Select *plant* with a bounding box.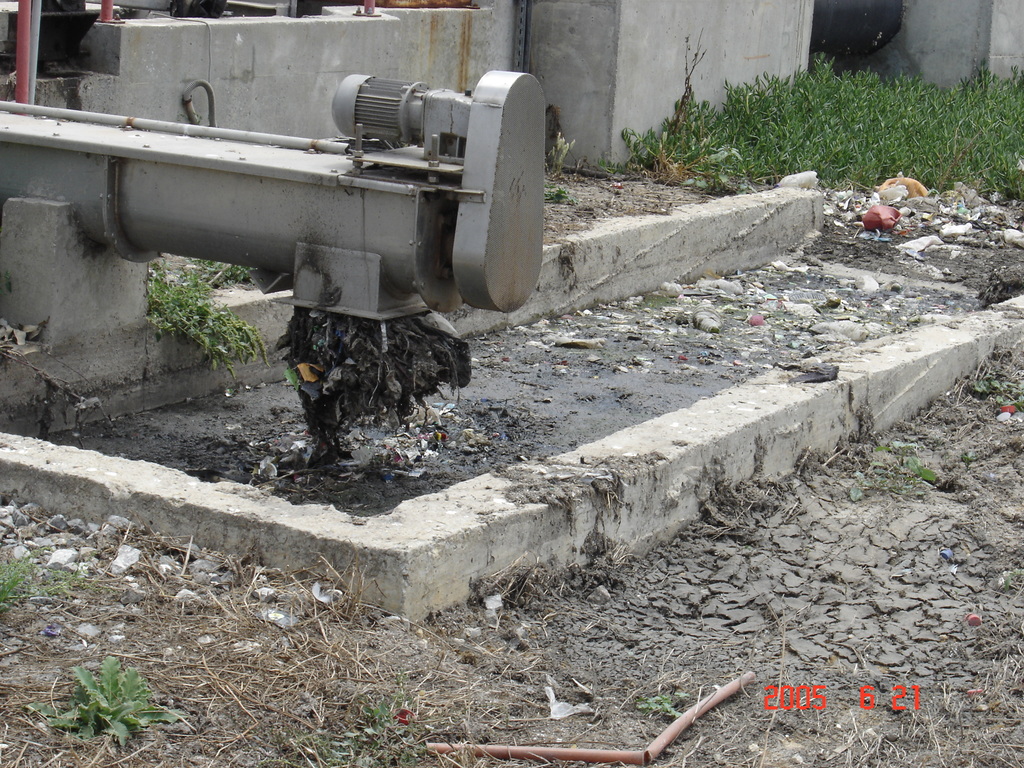
detection(849, 424, 944, 506).
